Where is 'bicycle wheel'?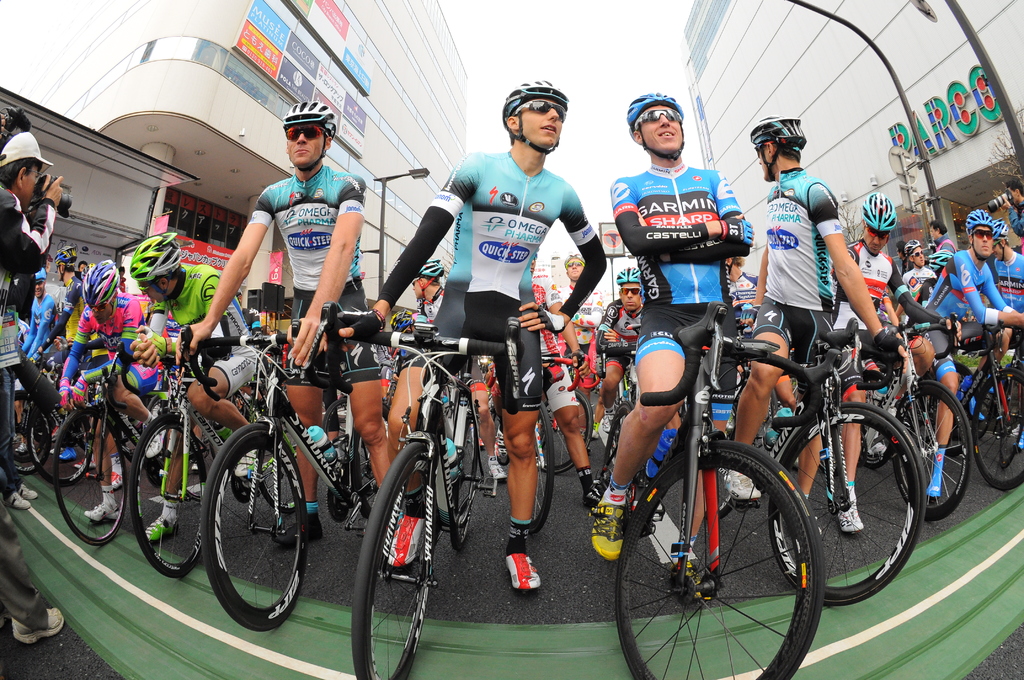
[x1=611, y1=434, x2=822, y2=679].
